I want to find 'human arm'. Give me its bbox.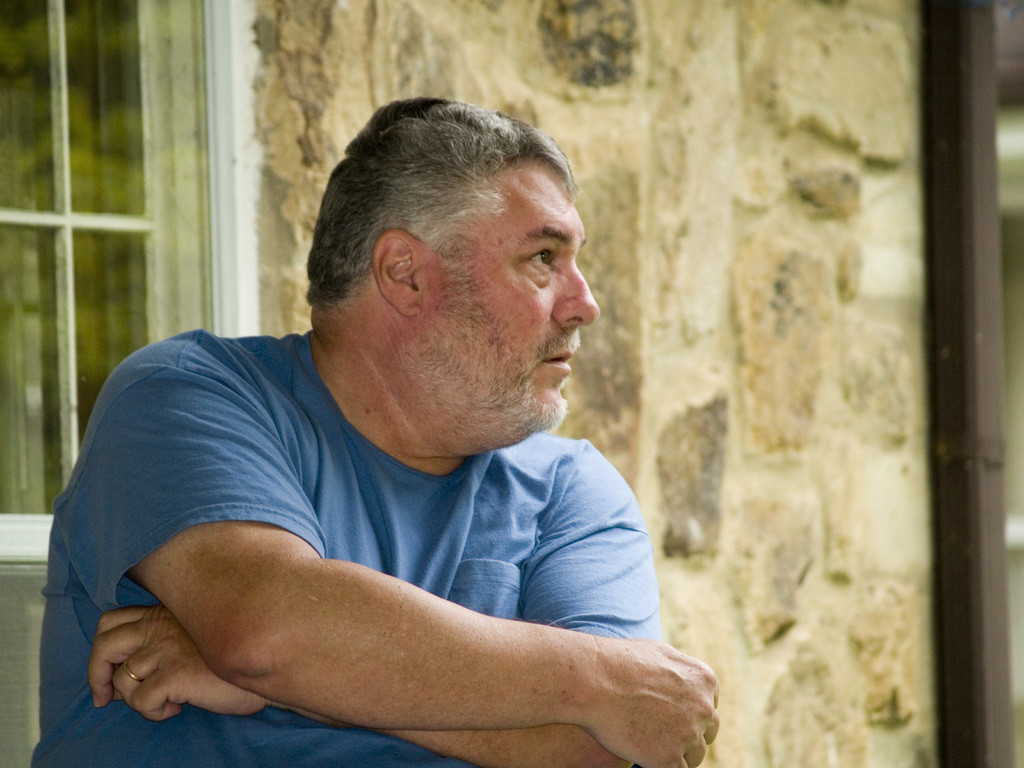
{"left": 84, "top": 326, "right": 724, "bottom": 767}.
